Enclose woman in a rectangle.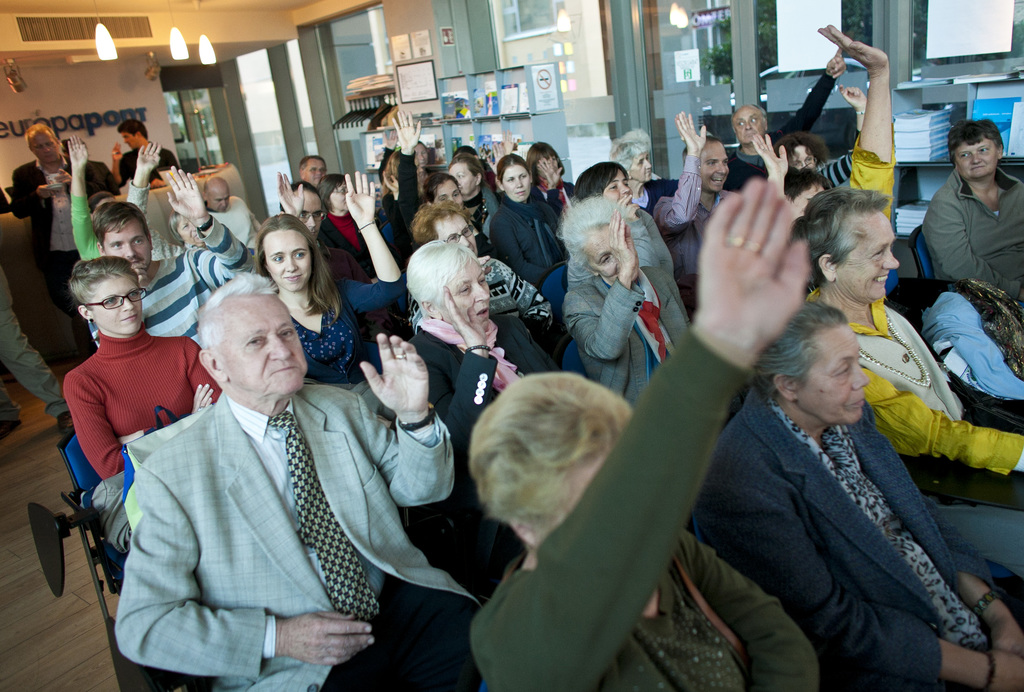
255, 170, 406, 384.
